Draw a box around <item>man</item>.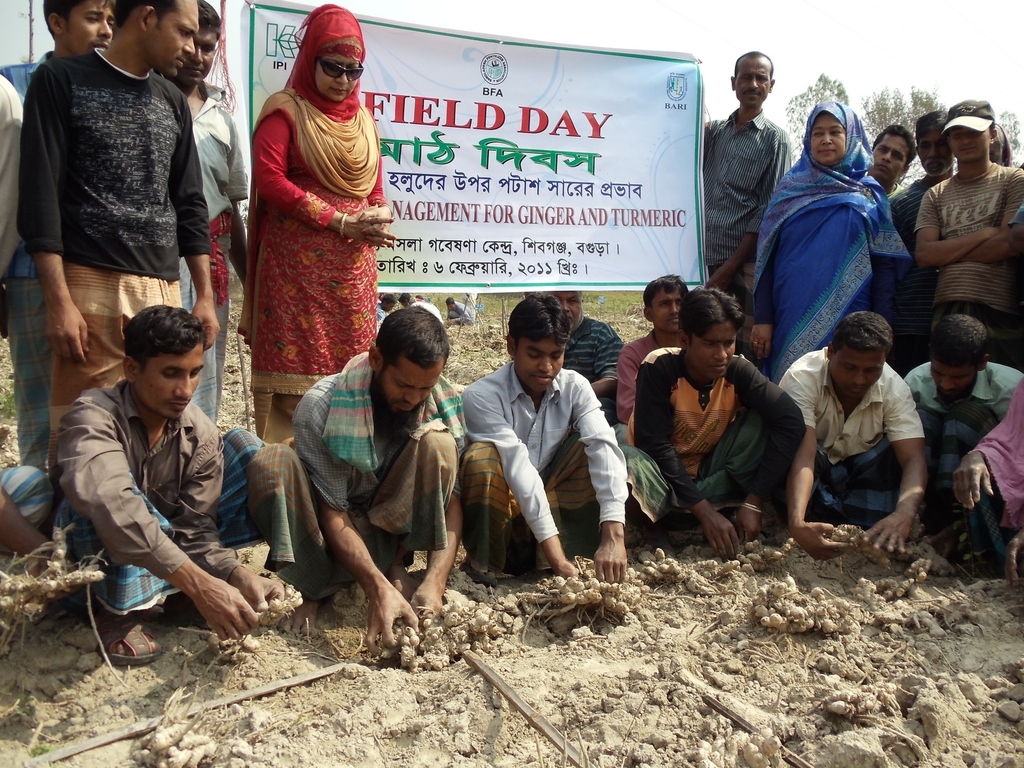
867 120 916 206.
